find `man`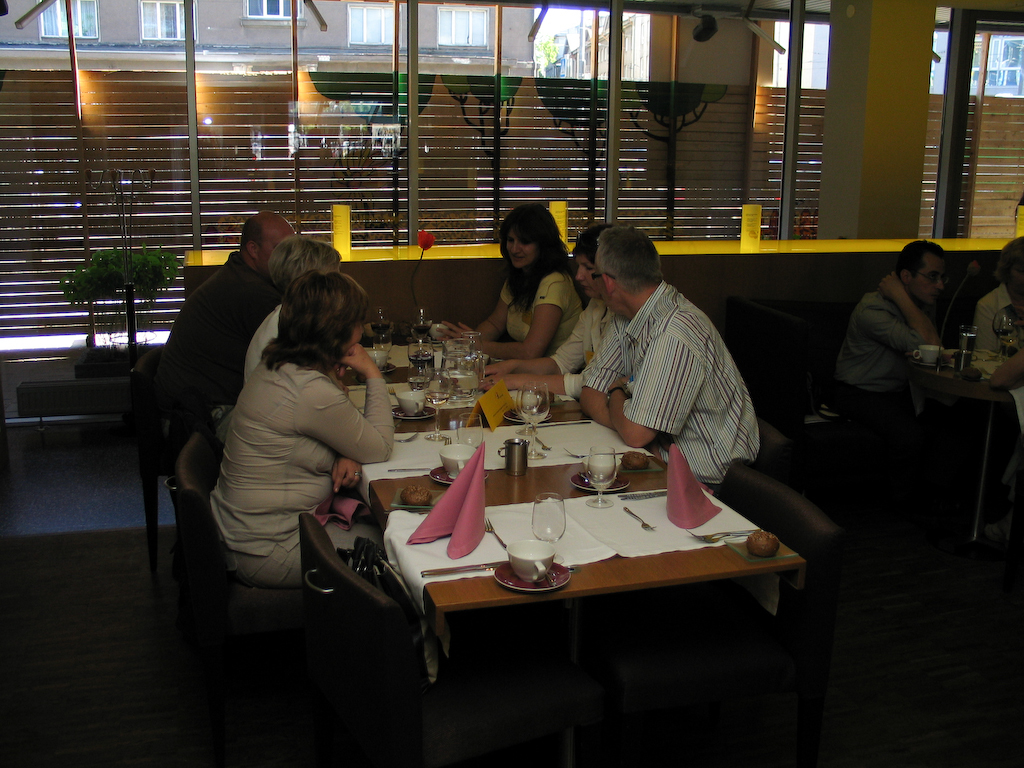
BBox(577, 225, 761, 502)
